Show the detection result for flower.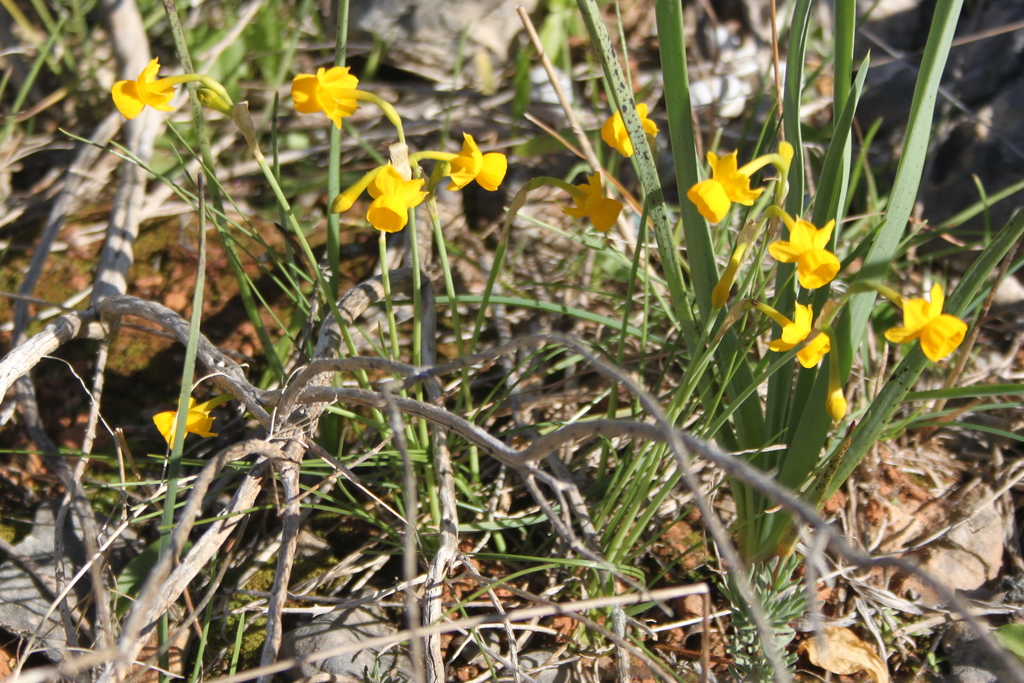
444 131 509 207.
